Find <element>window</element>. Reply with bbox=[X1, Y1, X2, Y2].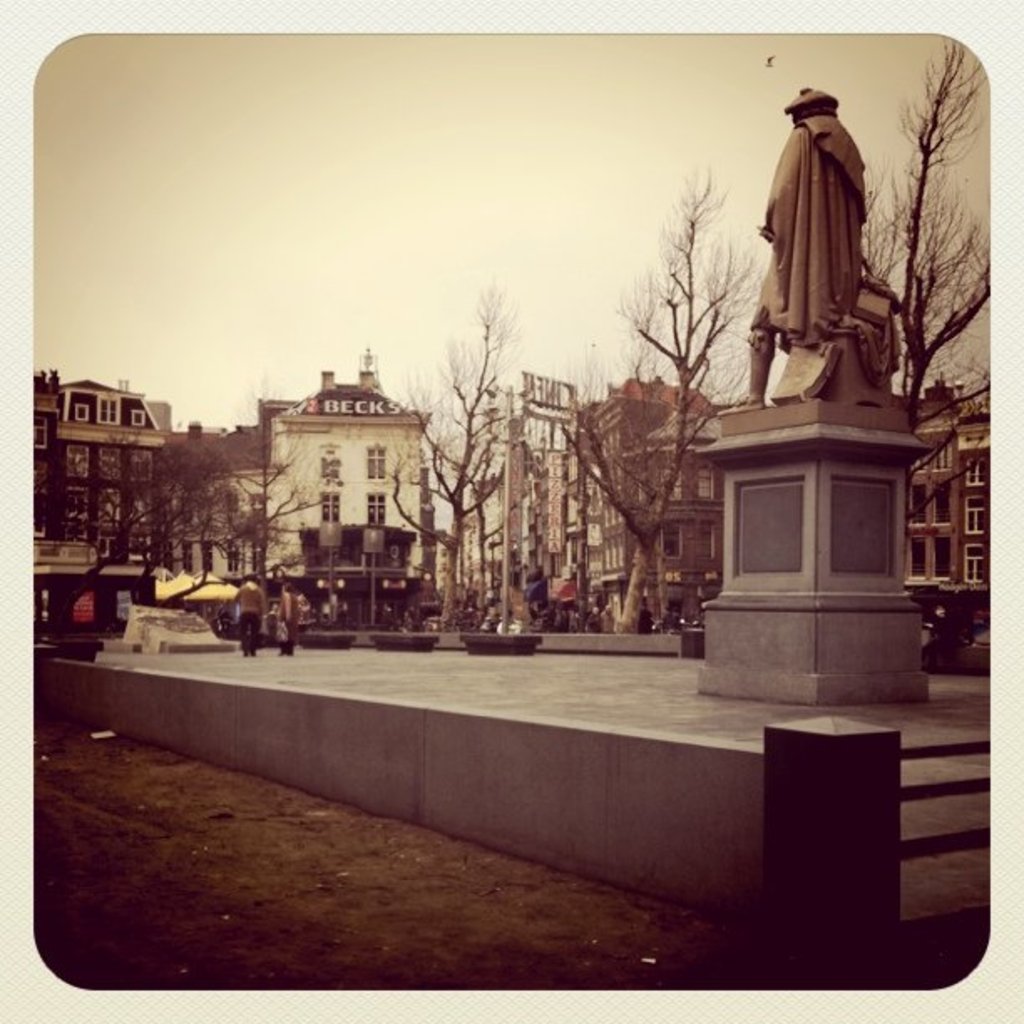
bbox=[960, 542, 989, 579].
